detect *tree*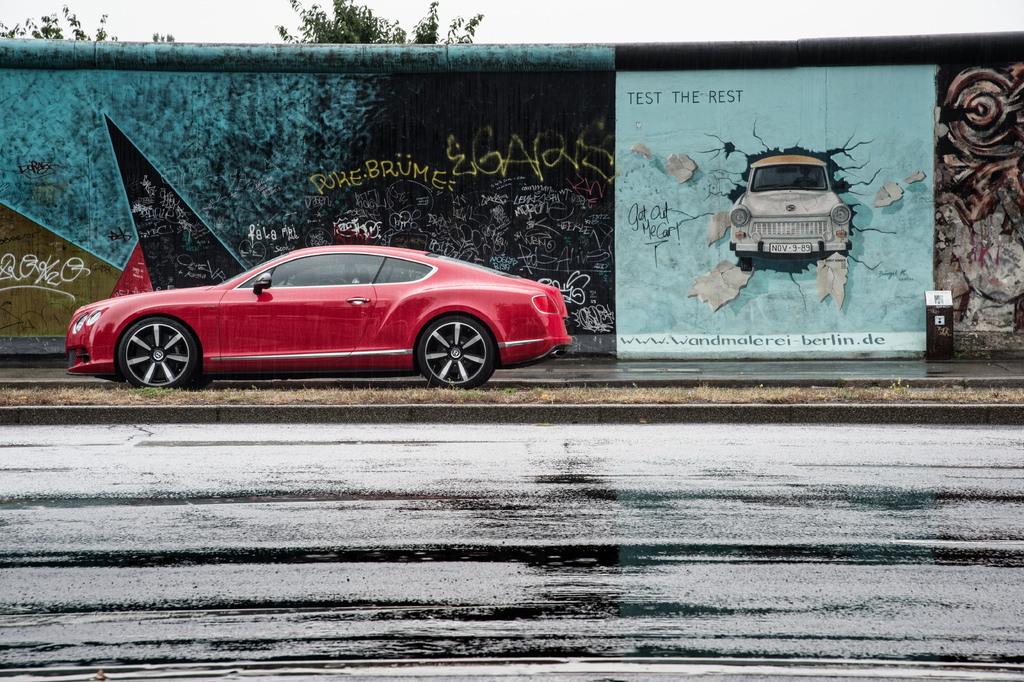
0:0:174:41
